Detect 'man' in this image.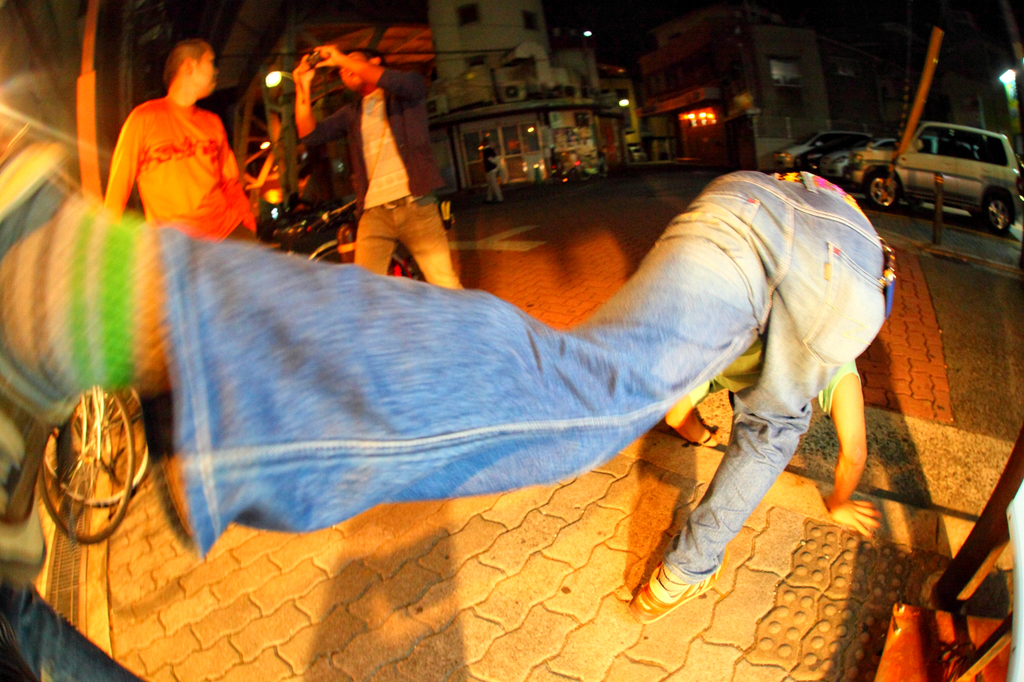
Detection: {"x1": 477, "y1": 134, "x2": 506, "y2": 203}.
